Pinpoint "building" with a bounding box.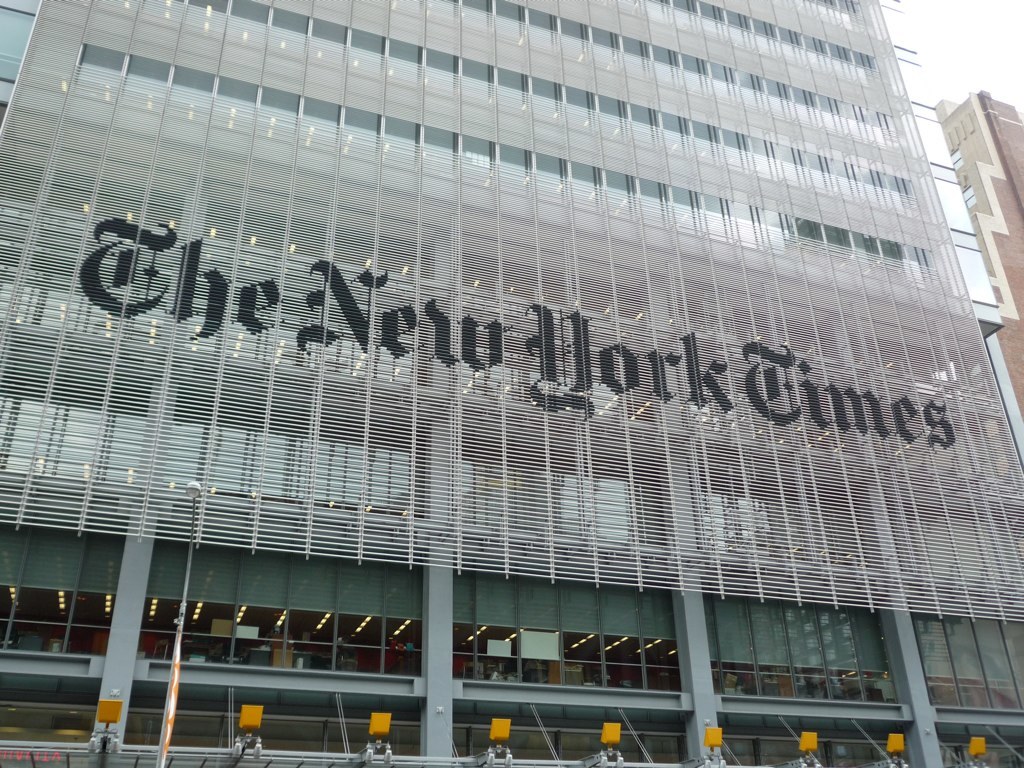
934:95:1023:402.
